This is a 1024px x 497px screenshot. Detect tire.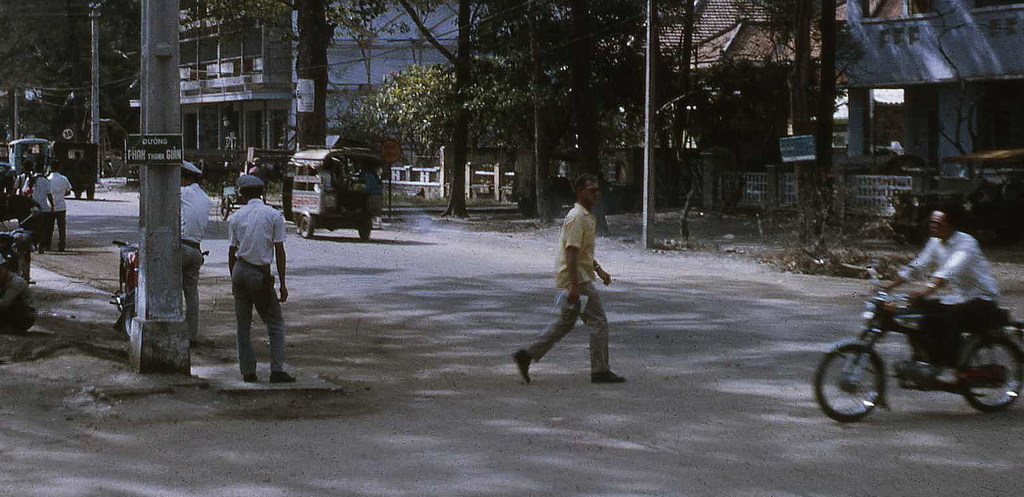
215:195:232:222.
